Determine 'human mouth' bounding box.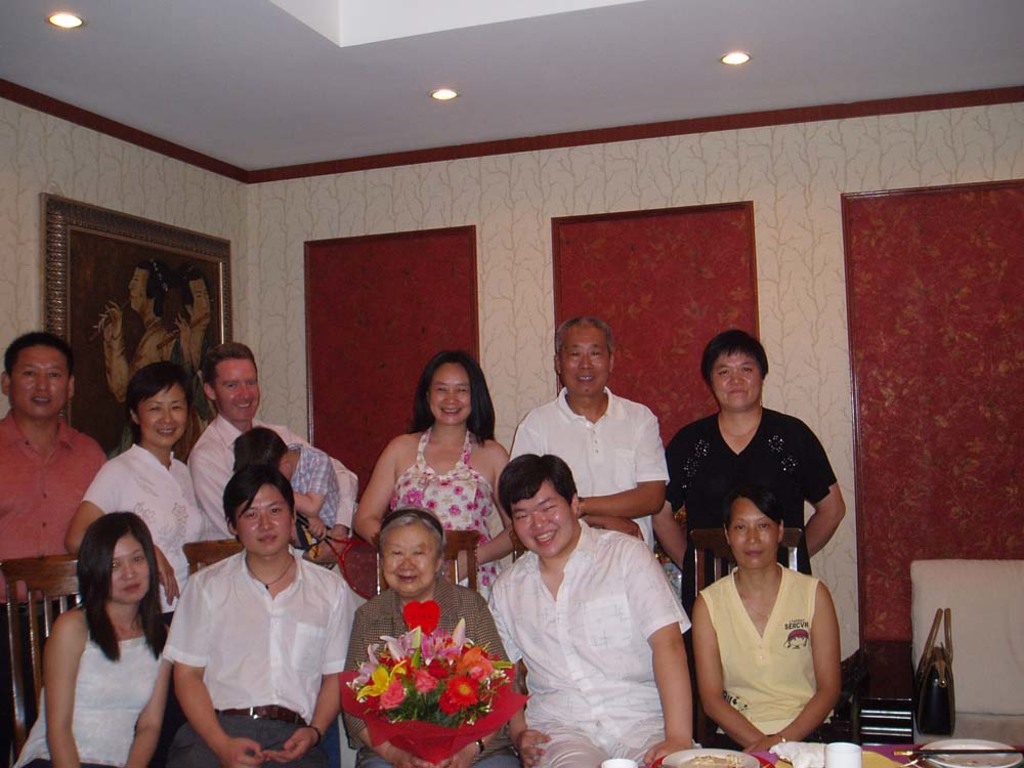
Determined: left=730, top=387, right=743, bottom=395.
